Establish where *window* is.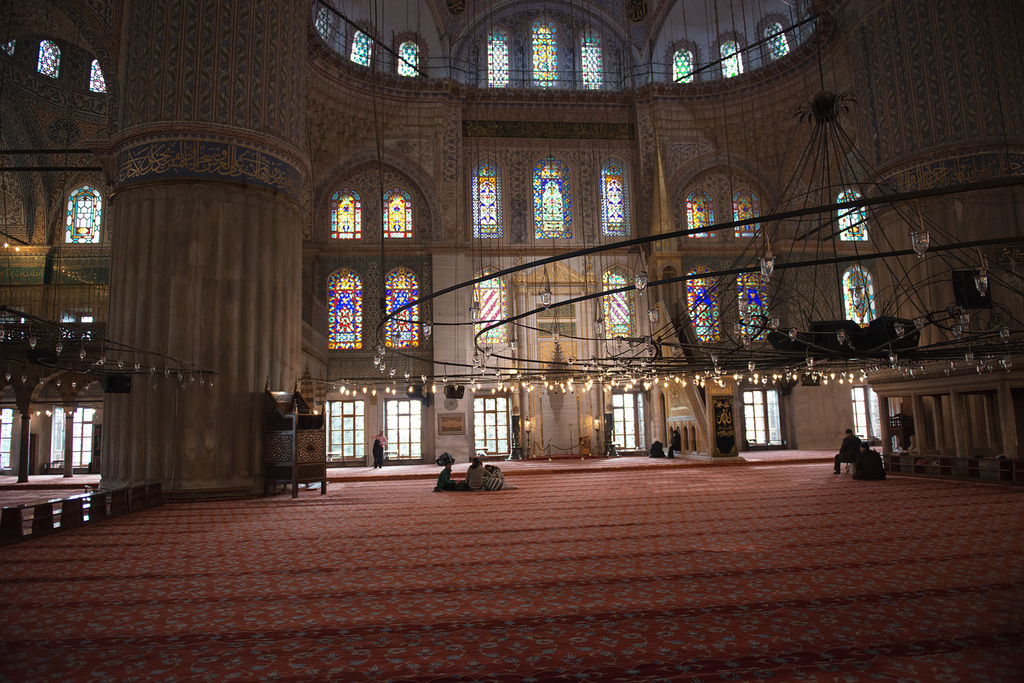
Established at 472:157:500:236.
